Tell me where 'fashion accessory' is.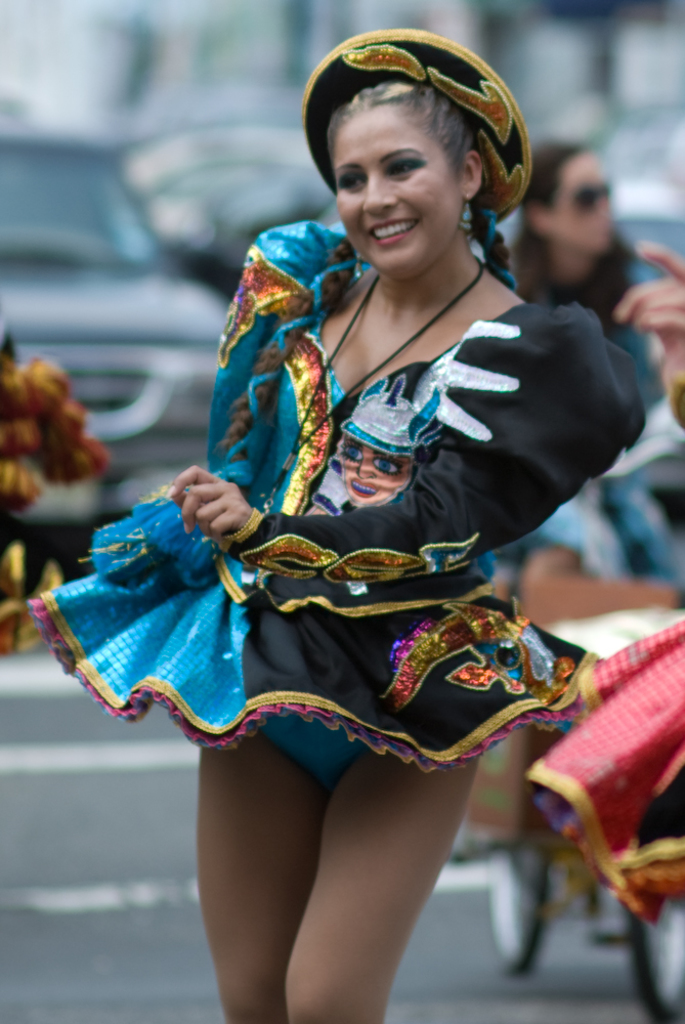
'fashion accessory' is at <box>299,23,533,226</box>.
